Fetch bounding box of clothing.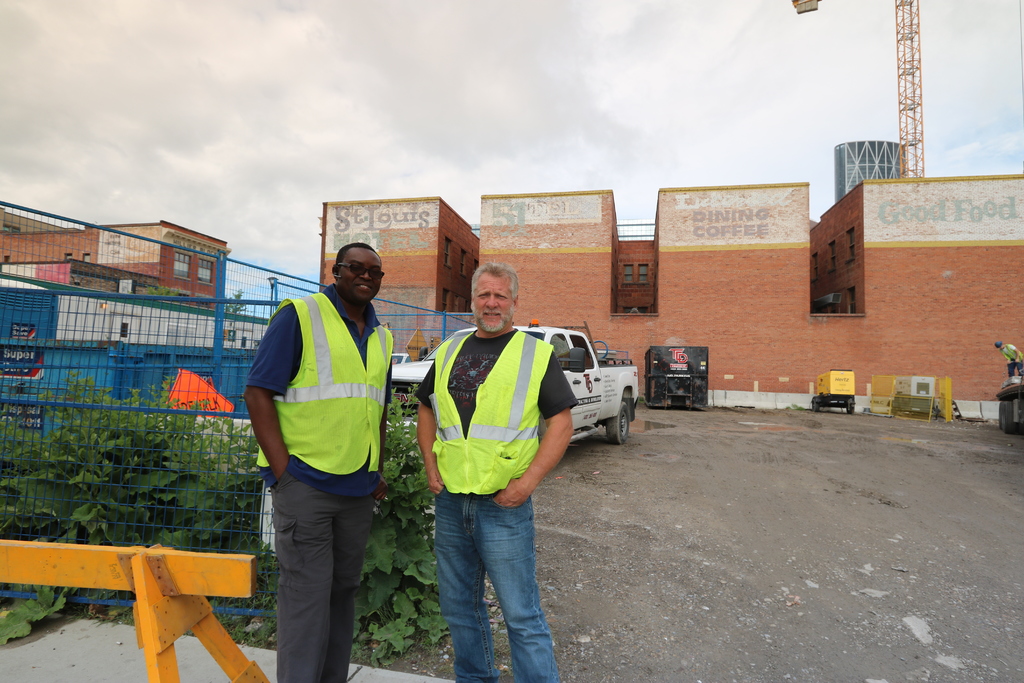
Bbox: bbox=[403, 327, 580, 682].
